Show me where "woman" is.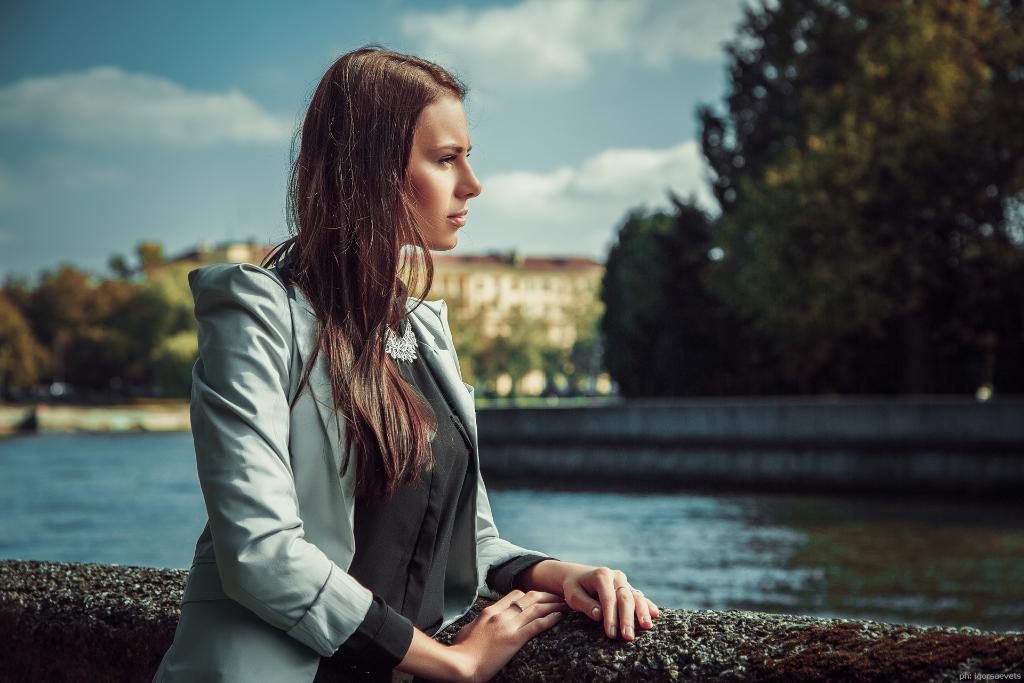
"woman" is at select_region(180, 56, 591, 682).
